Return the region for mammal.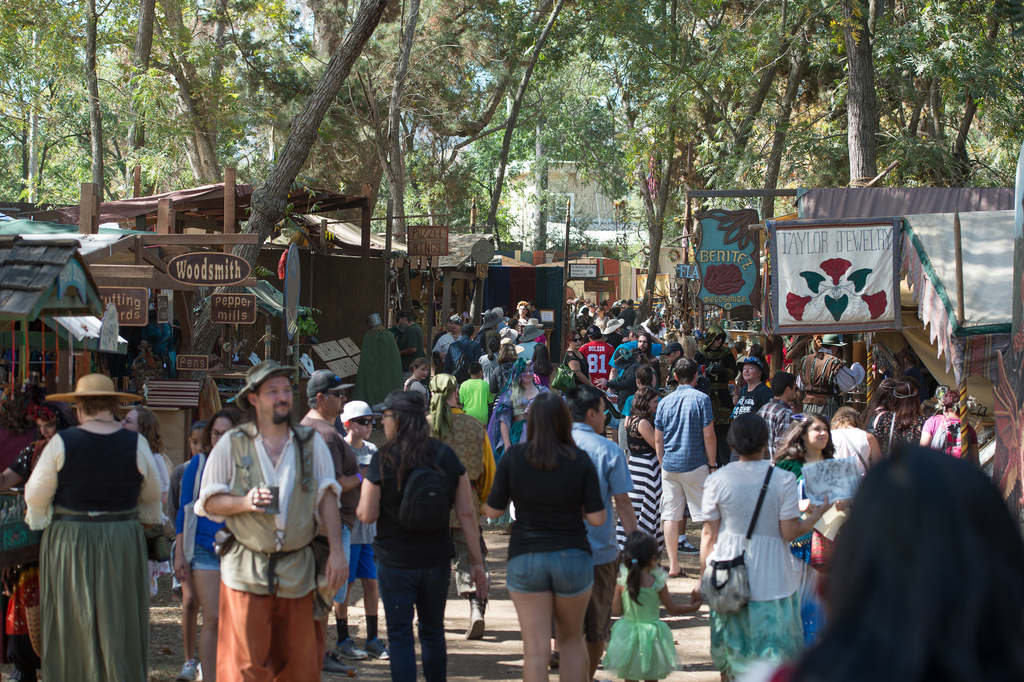
[799, 433, 1014, 681].
